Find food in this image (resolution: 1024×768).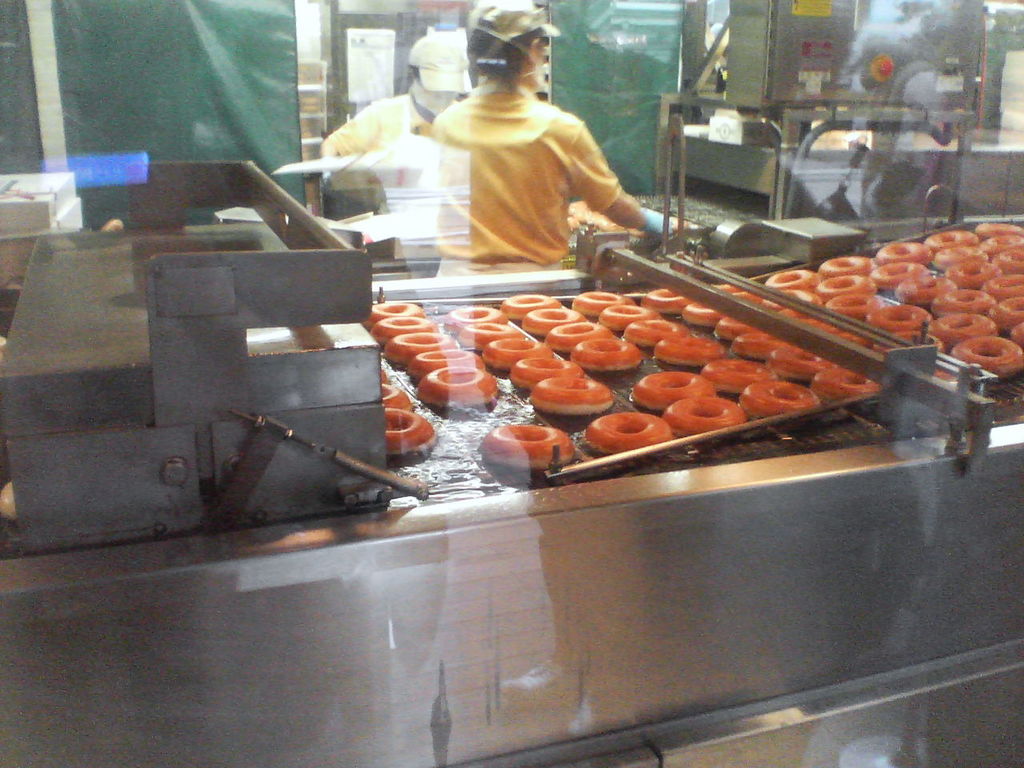
pyautogui.locateOnScreen(383, 402, 435, 458).
